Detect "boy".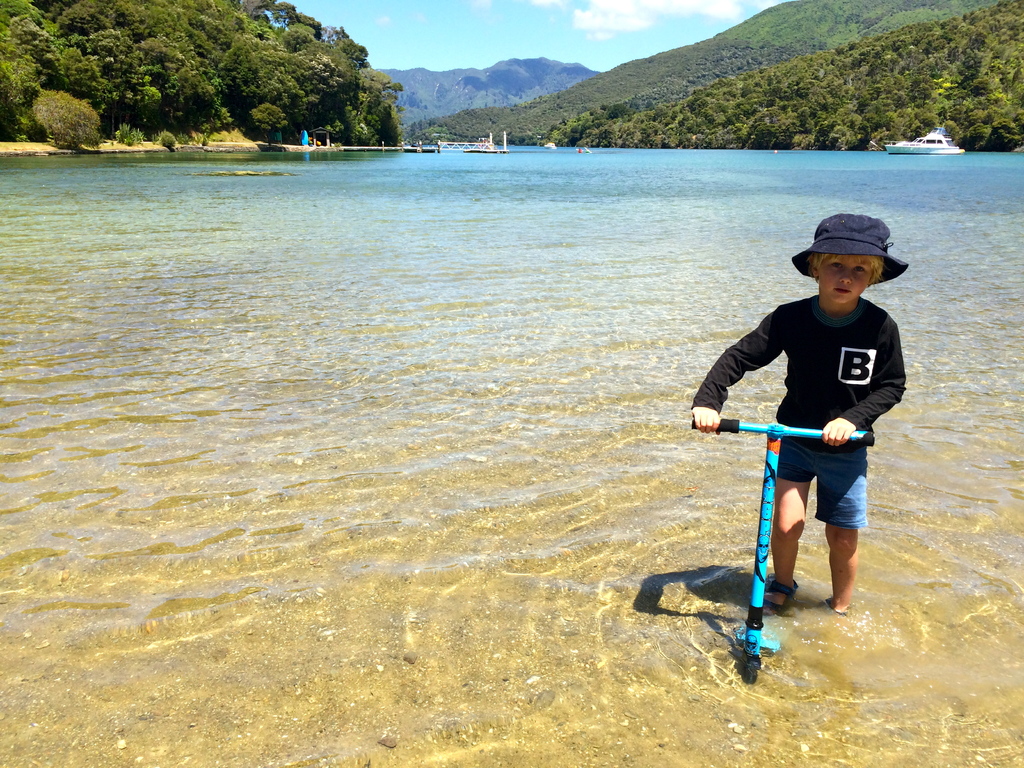
Detected at 685/249/922/632.
